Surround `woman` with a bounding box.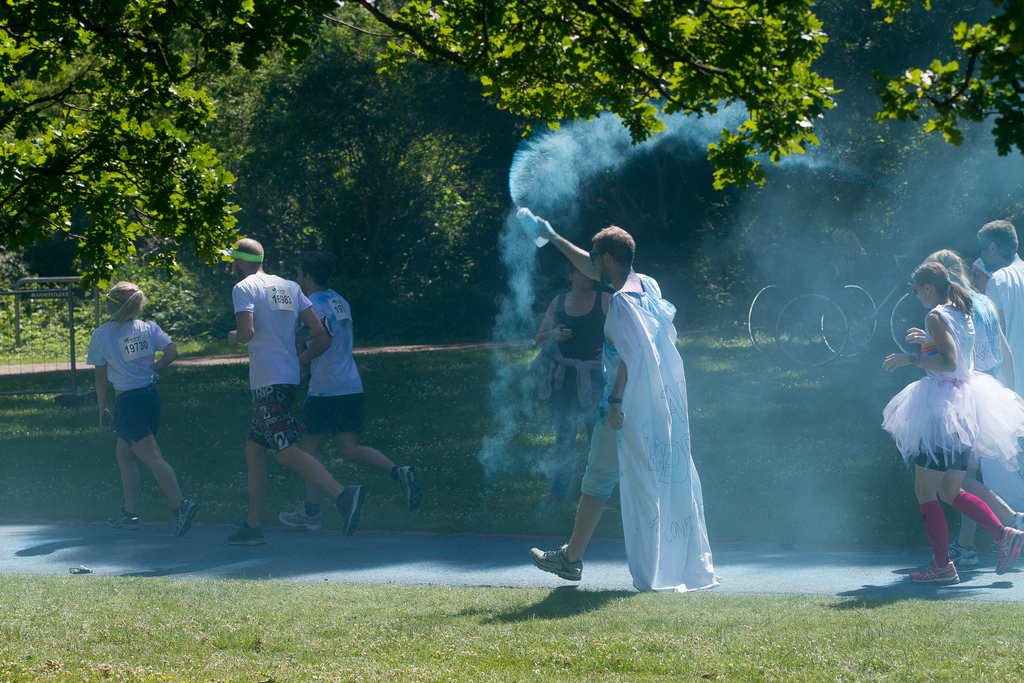
locate(879, 262, 1023, 588).
